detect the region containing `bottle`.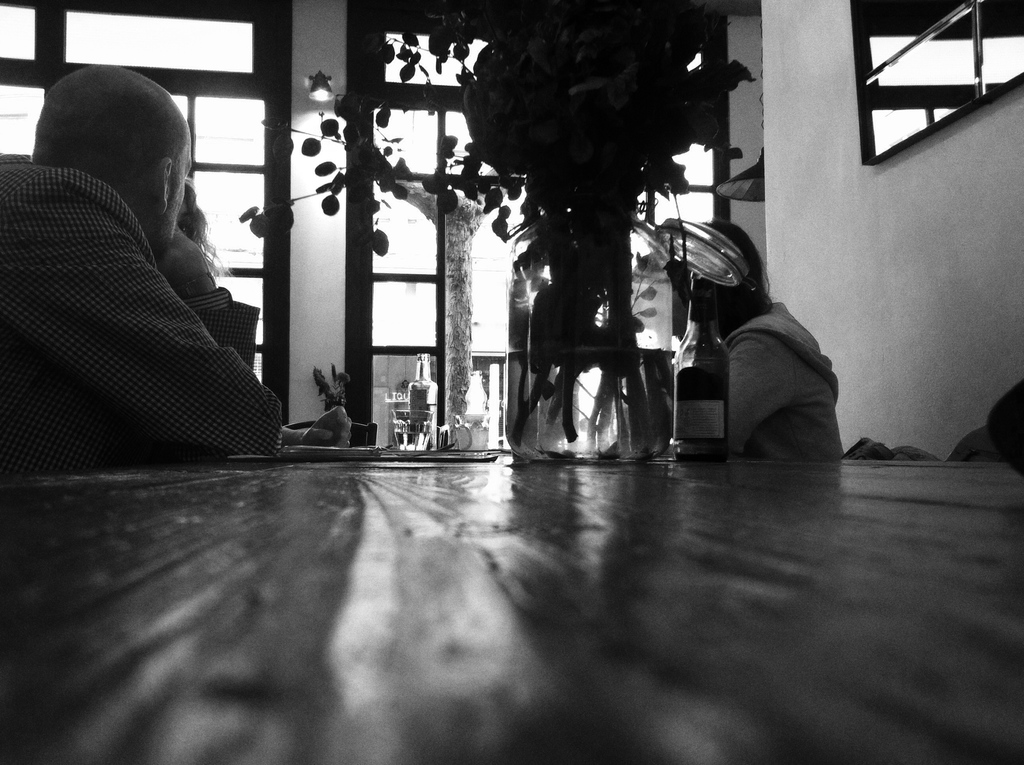
crop(668, 284, 730, 460).
